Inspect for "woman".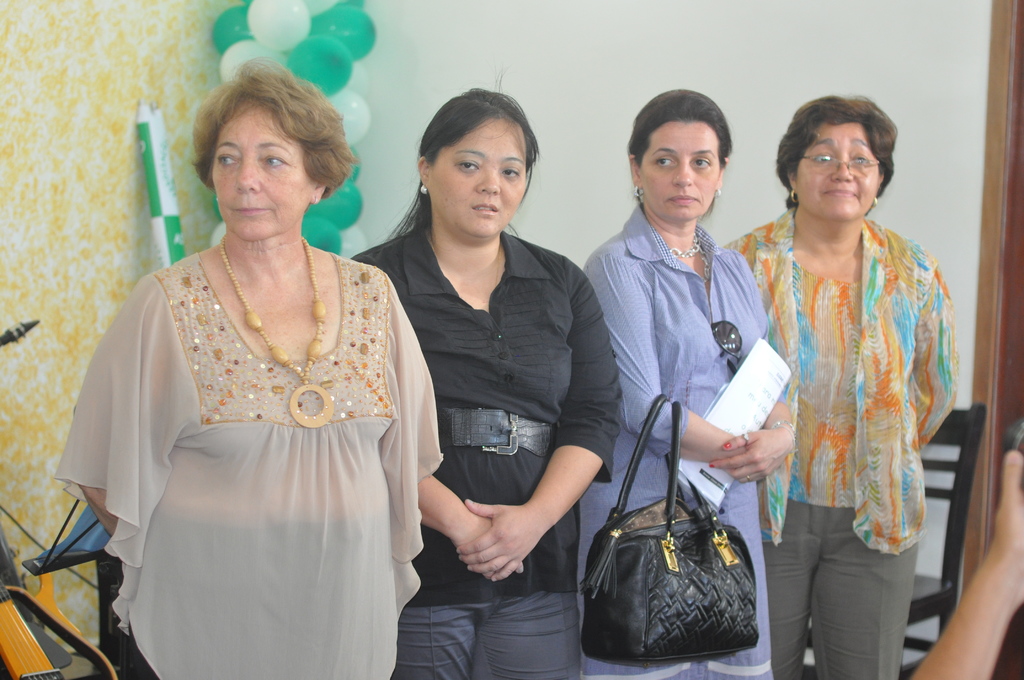
Inspection: box(346, 85, 619, 679).
